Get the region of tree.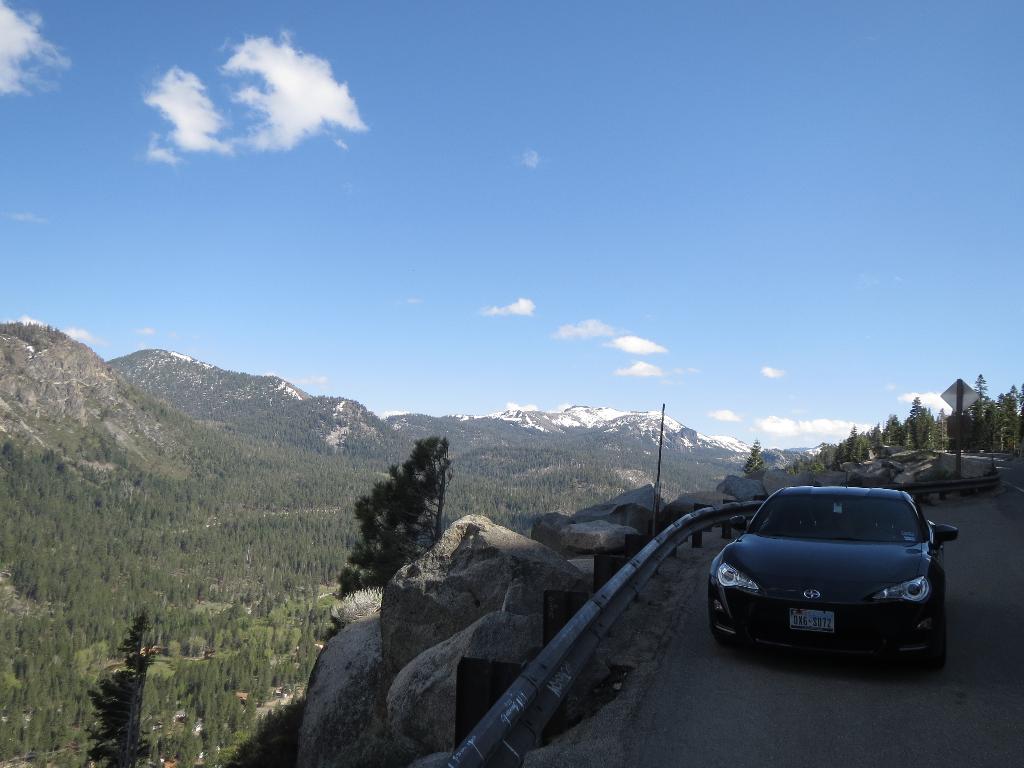
rect(81, 600, 160, 767).
